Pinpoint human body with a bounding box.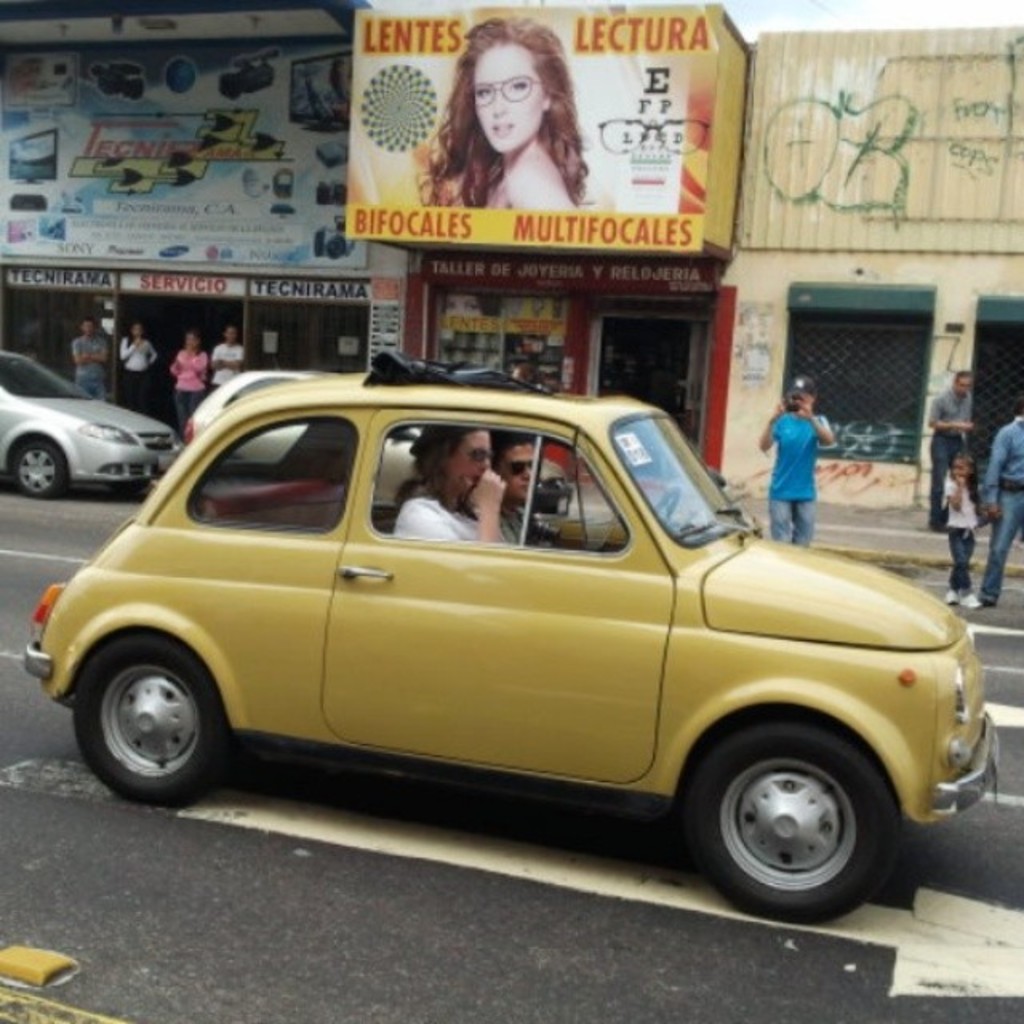
[x1=208, y1=339, x2=246, y2=392].
